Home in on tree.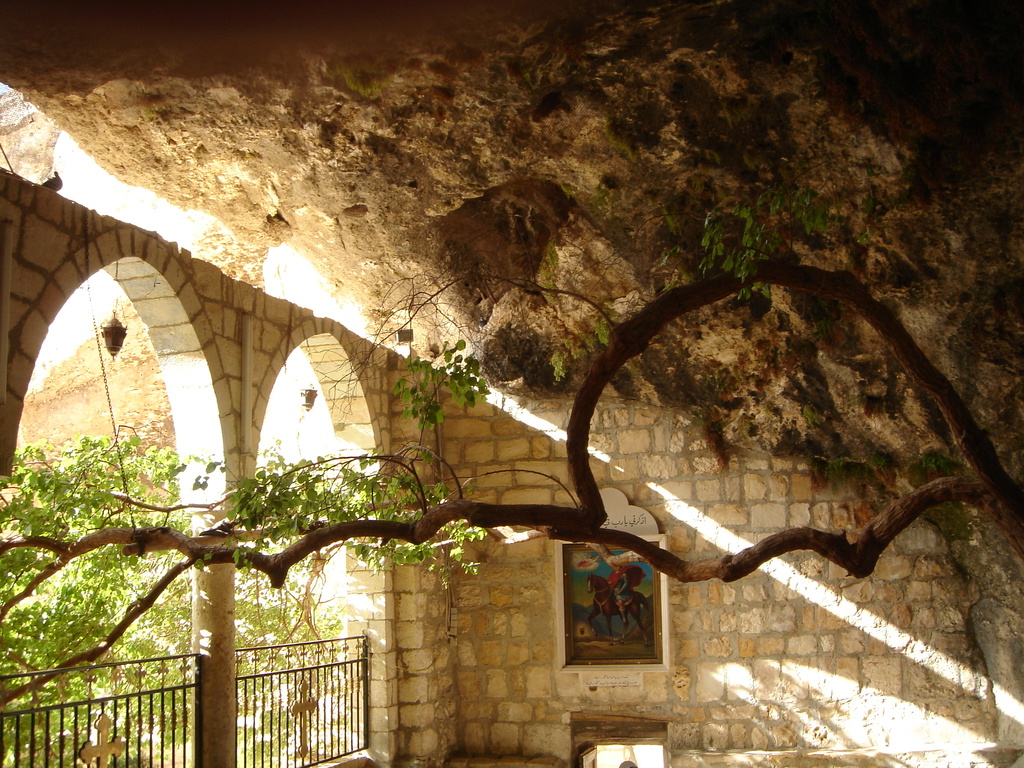
Homed in at 0,177,1023,767.
